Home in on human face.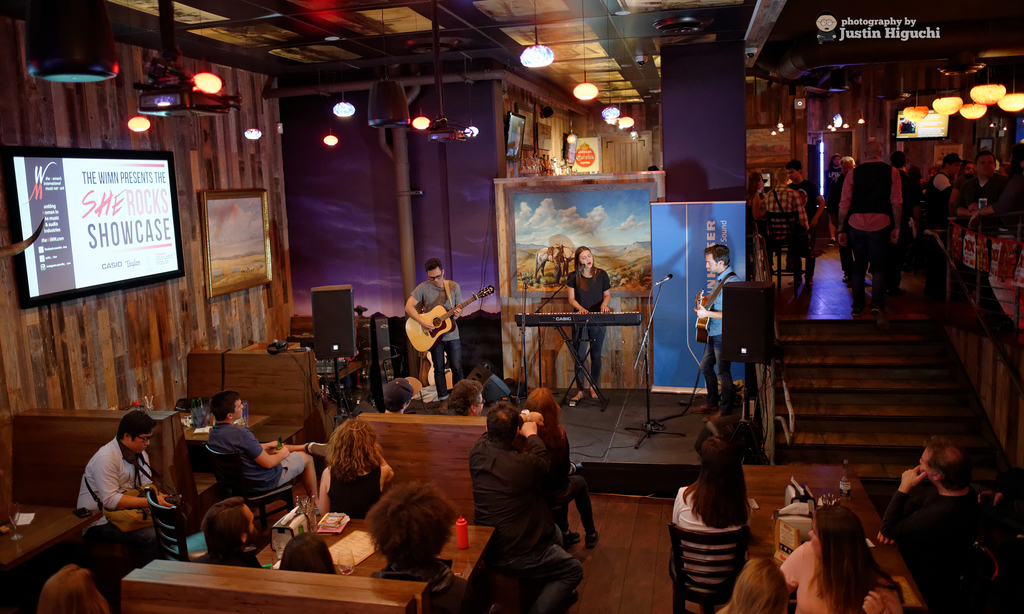
Homed in at [974,154,996,177].
